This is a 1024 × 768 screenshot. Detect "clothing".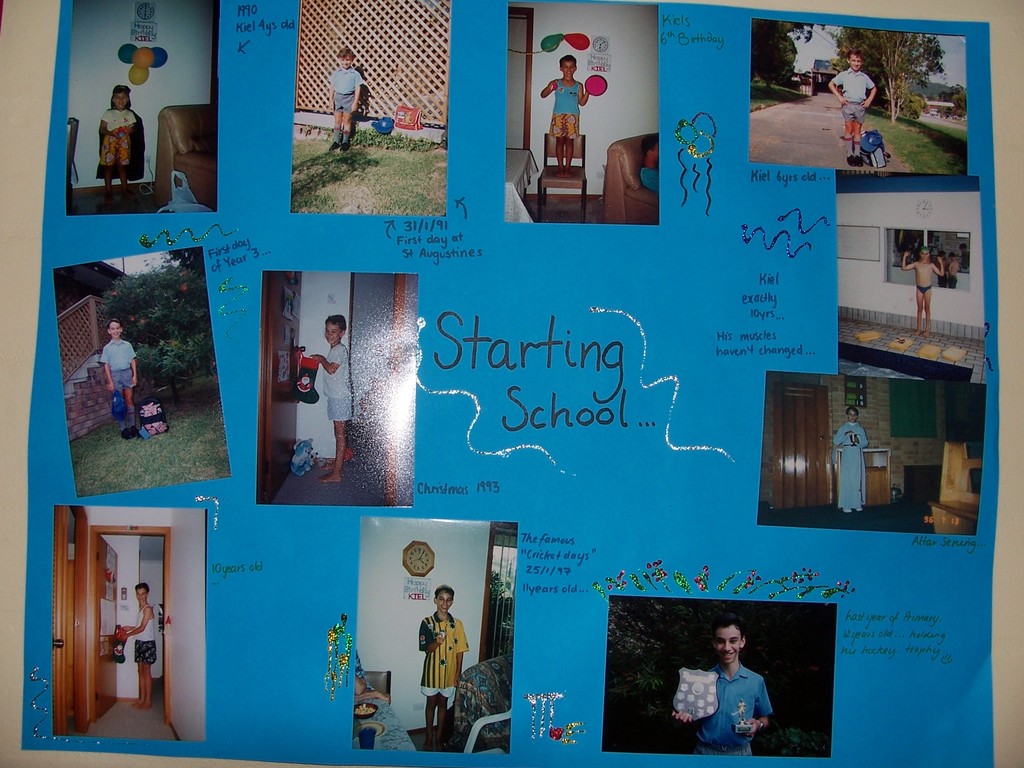
BBox(553, 70, 585, 147).
